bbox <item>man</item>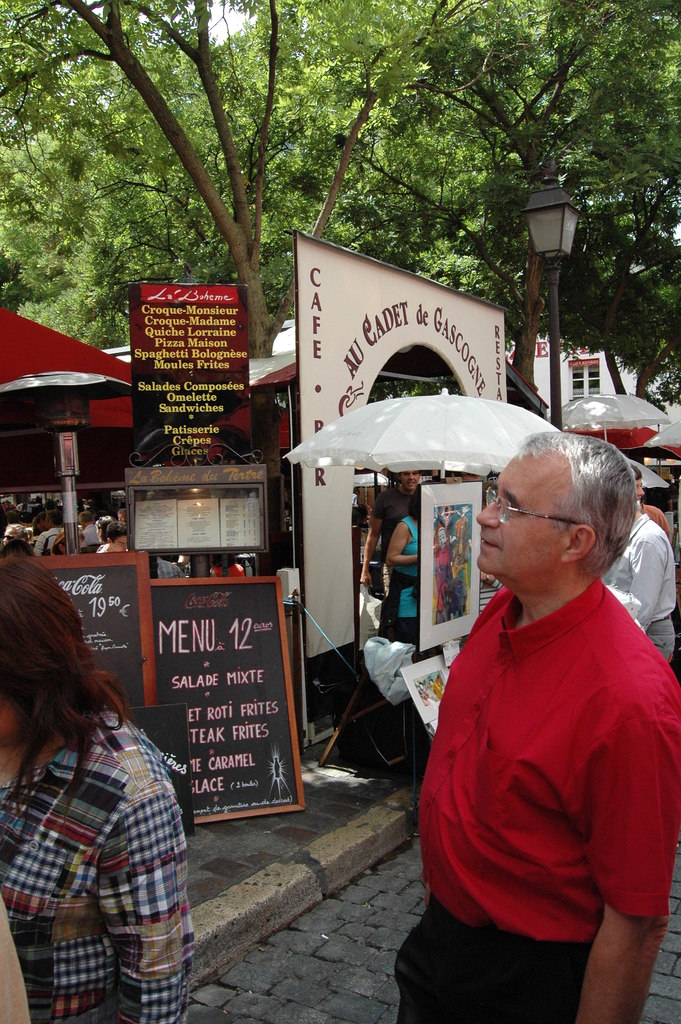
{"left": 591, "top": 507, "right": 678, "bottom": 673}
